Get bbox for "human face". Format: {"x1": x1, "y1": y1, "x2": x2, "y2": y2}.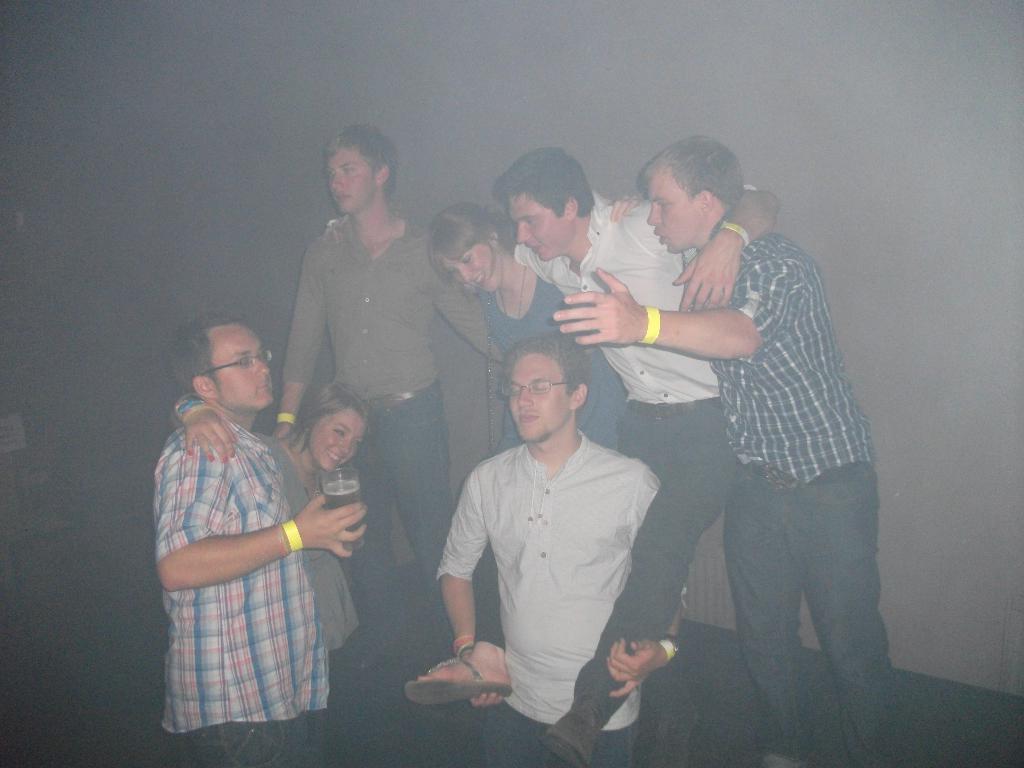
{"x1": 447, "y1": 245, "x2": 497, "y2": 292}.
